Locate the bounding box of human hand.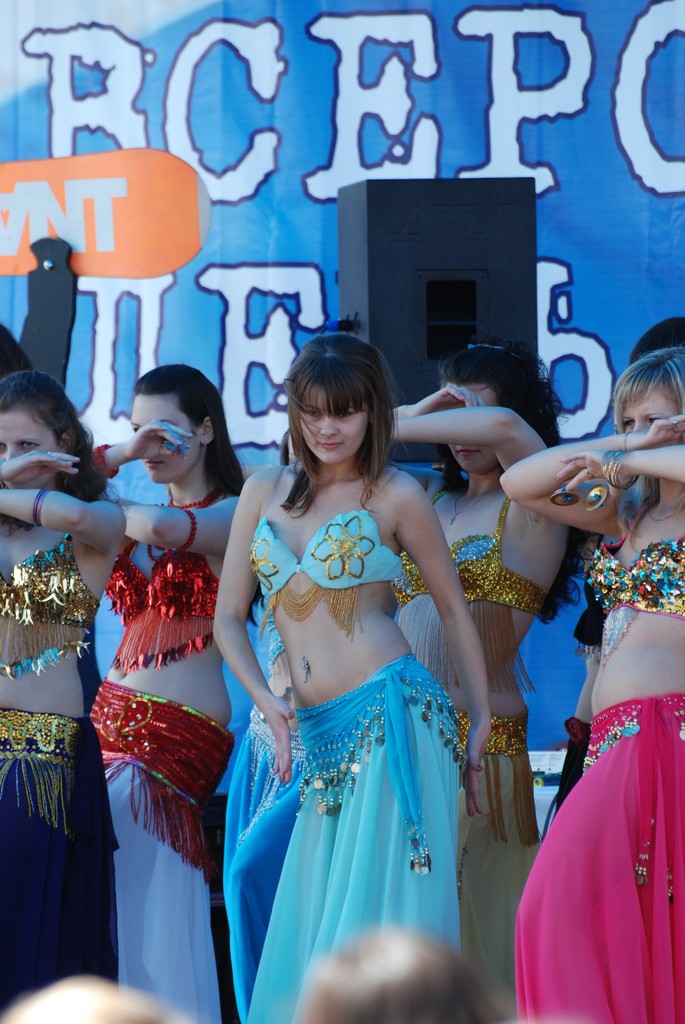
Bounding box: (left=415, top=383, right=487, bottom=412).
